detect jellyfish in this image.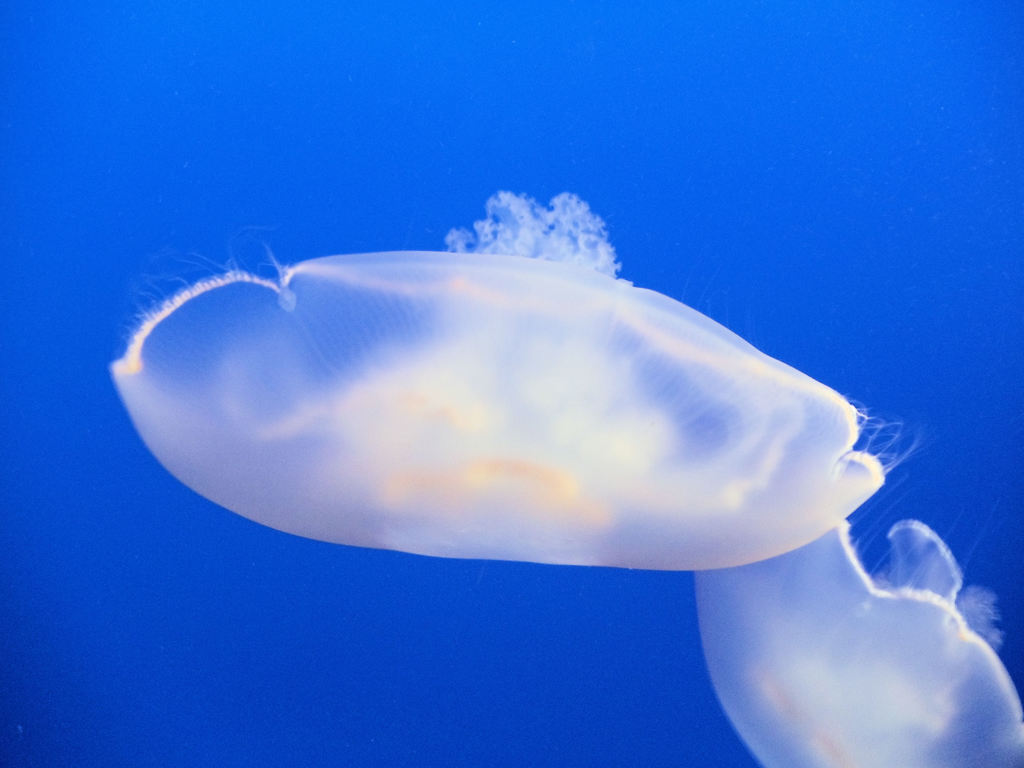
Detection: 106,186,940,571.
